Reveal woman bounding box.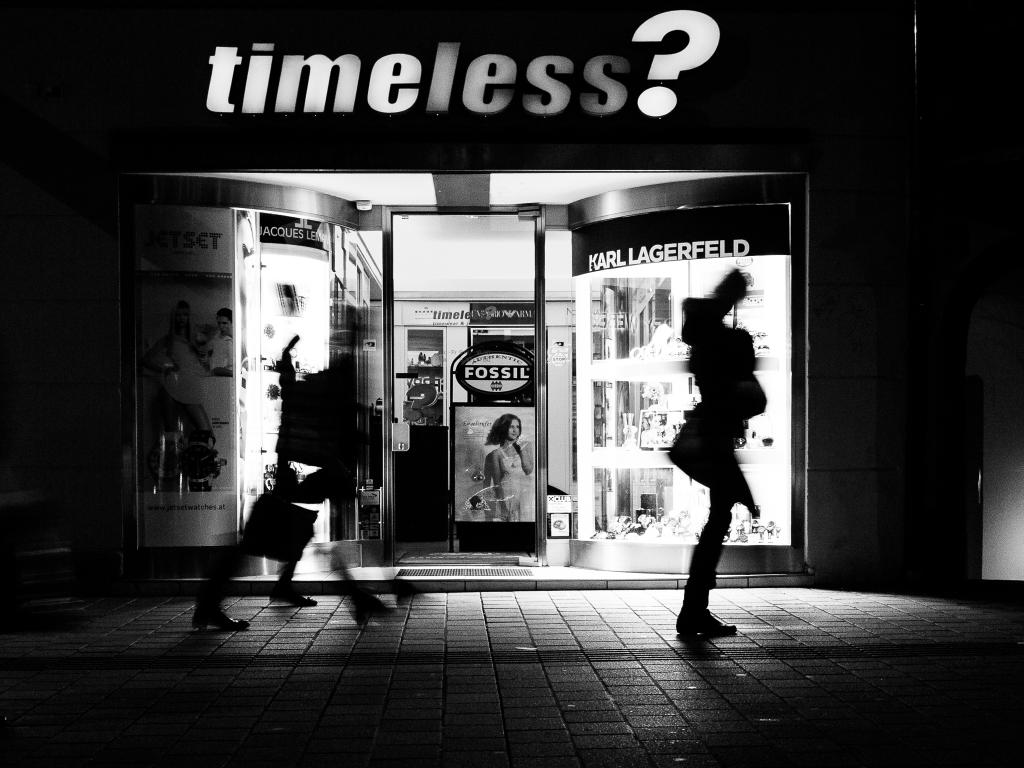
Revealed: (x1=144, y1=301, x2=215, y2=490).
